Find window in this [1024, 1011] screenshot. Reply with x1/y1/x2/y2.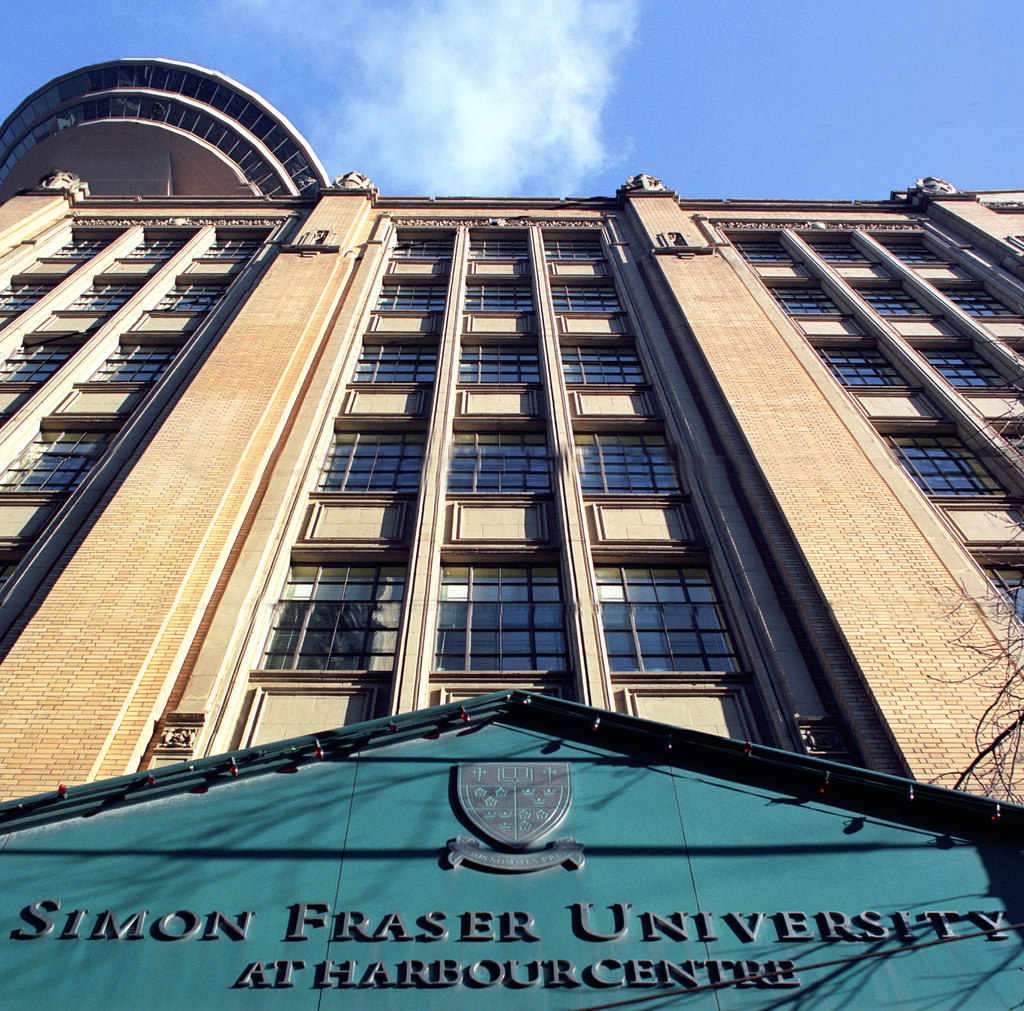
200/235/257/261.
